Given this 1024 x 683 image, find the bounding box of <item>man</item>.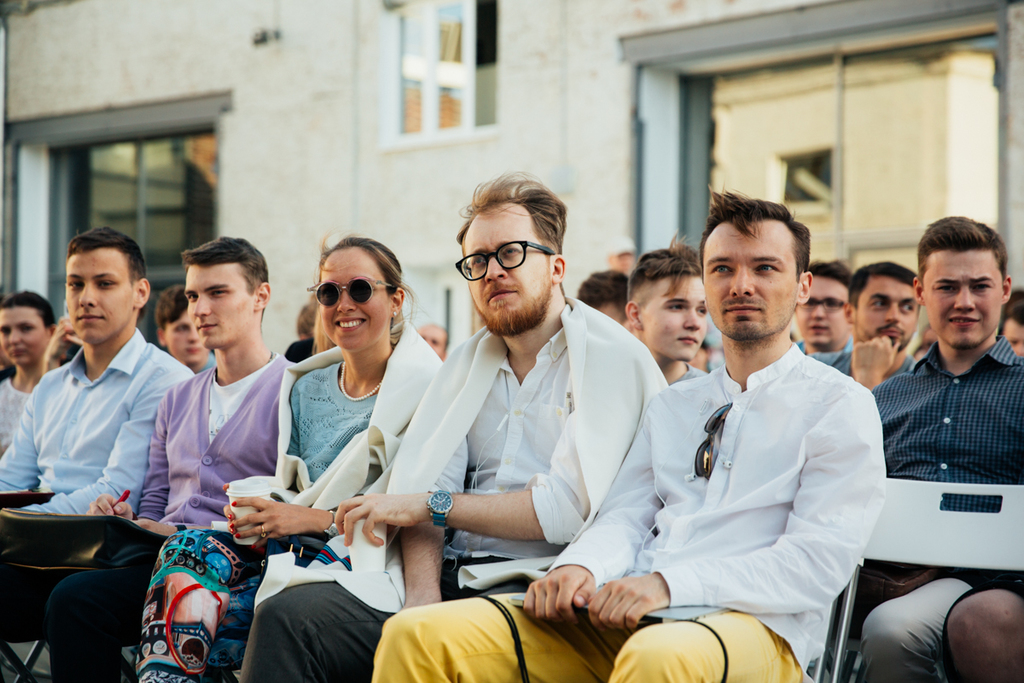
866/212/1023/682.
